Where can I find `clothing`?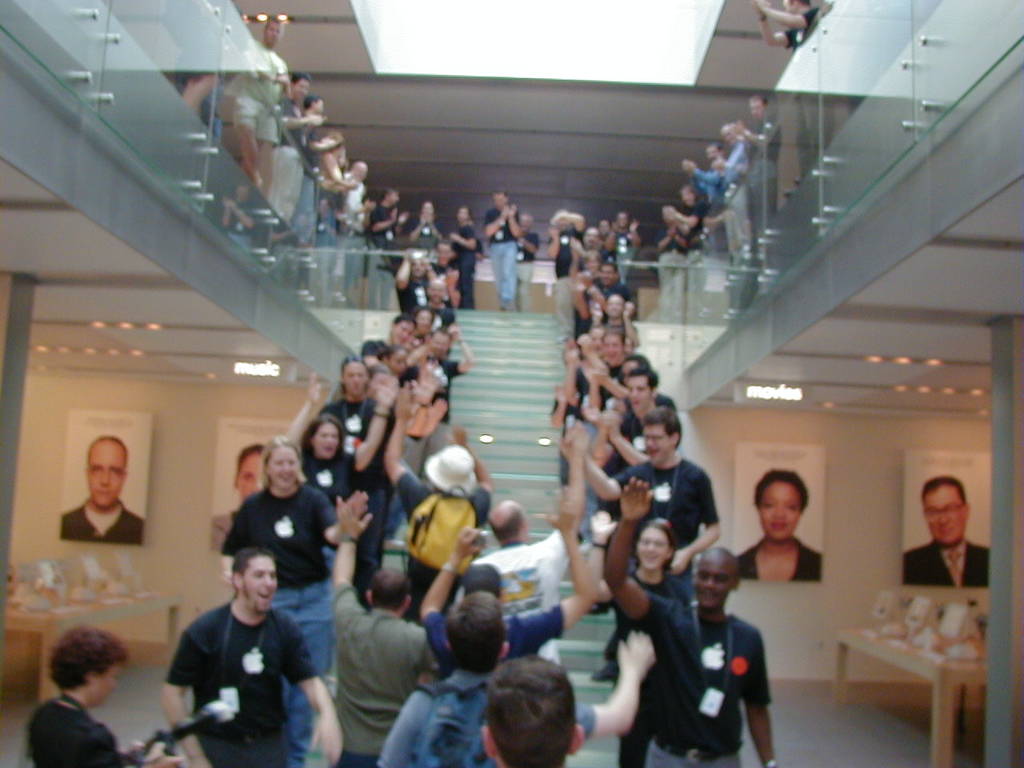
You can find it at 166, 608, 318, 730.
